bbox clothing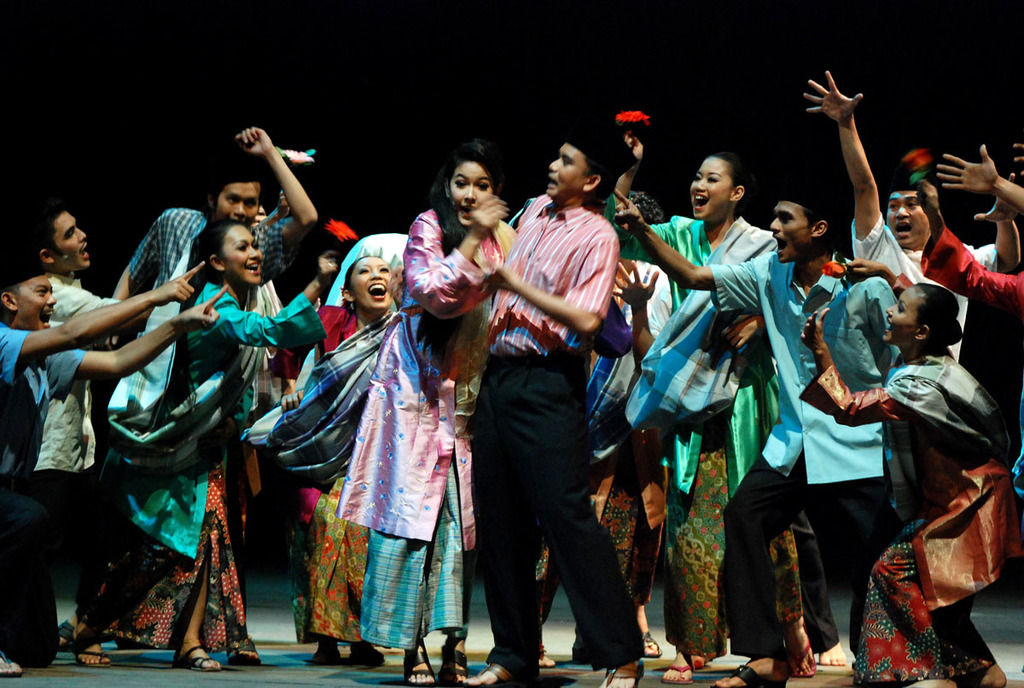
bbox=(707, 248, 913, 656)
